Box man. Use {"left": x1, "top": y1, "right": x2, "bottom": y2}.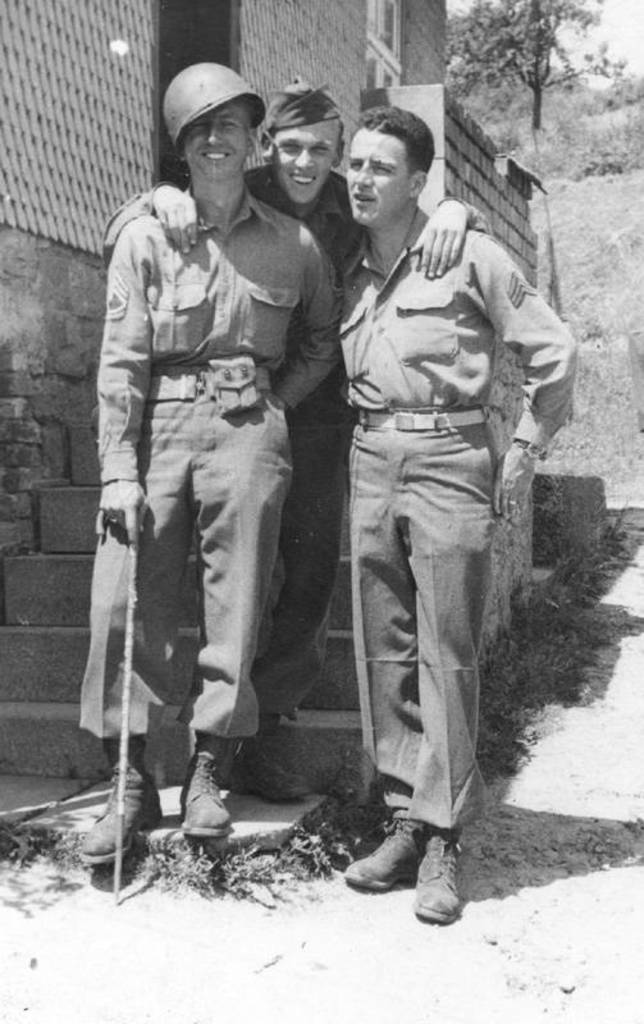
{"left": 67, "top": 63, "right": 344, "bottom": 864}.
